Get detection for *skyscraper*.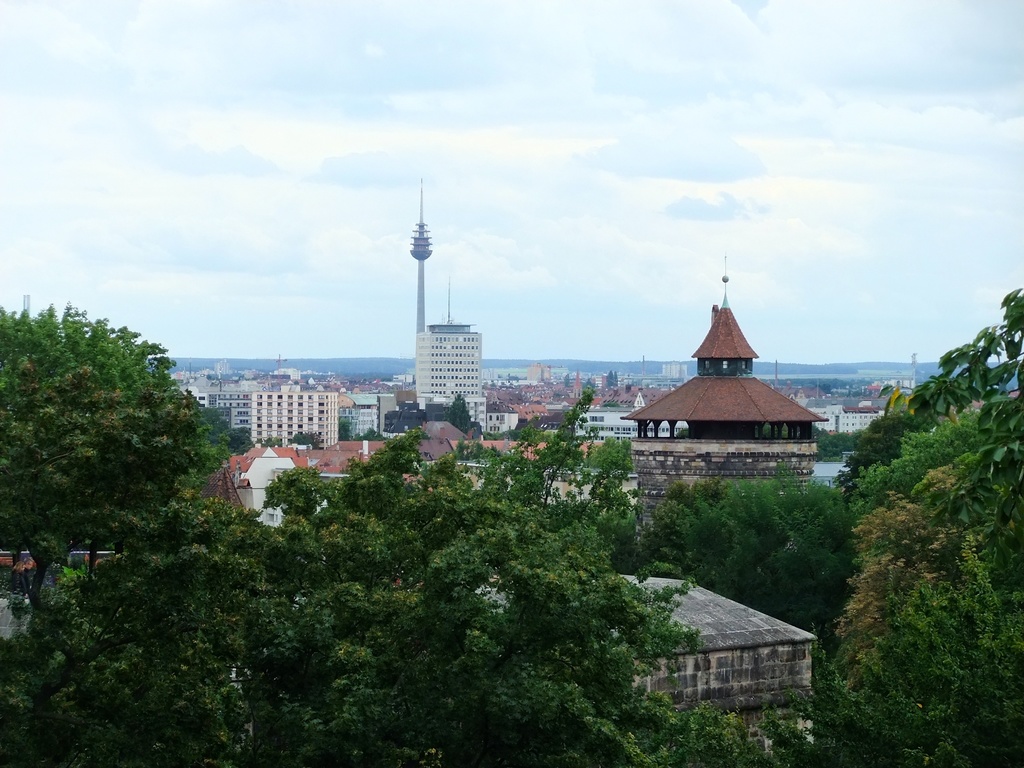
Detection: crop(379, 174, 479, 409).
